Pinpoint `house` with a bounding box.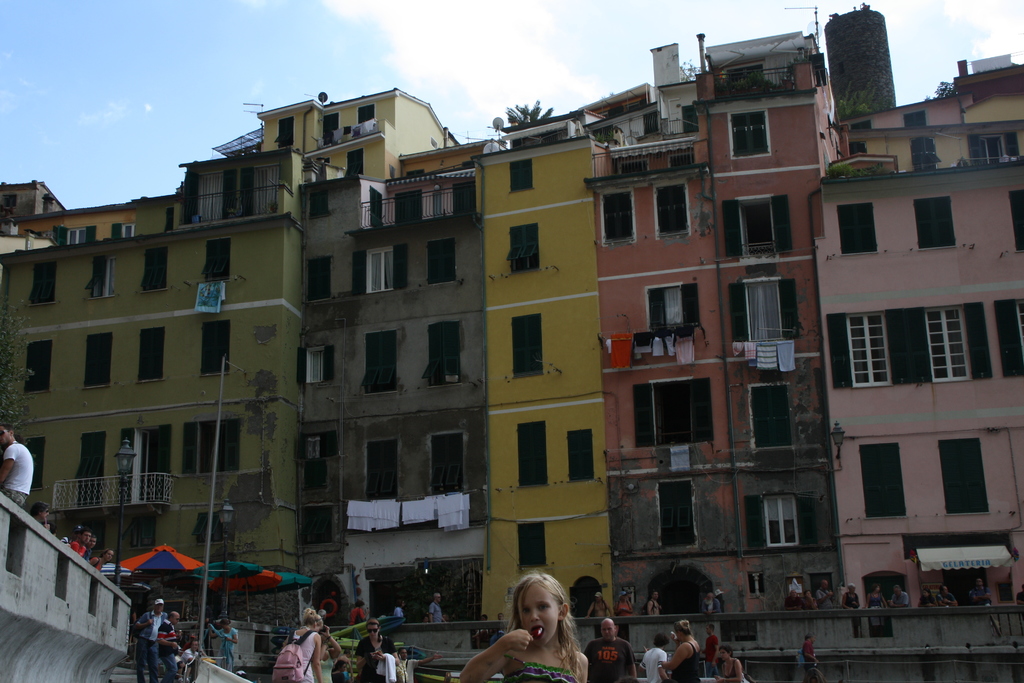
[x1=600, y1=44, x2=845, y2=611].
